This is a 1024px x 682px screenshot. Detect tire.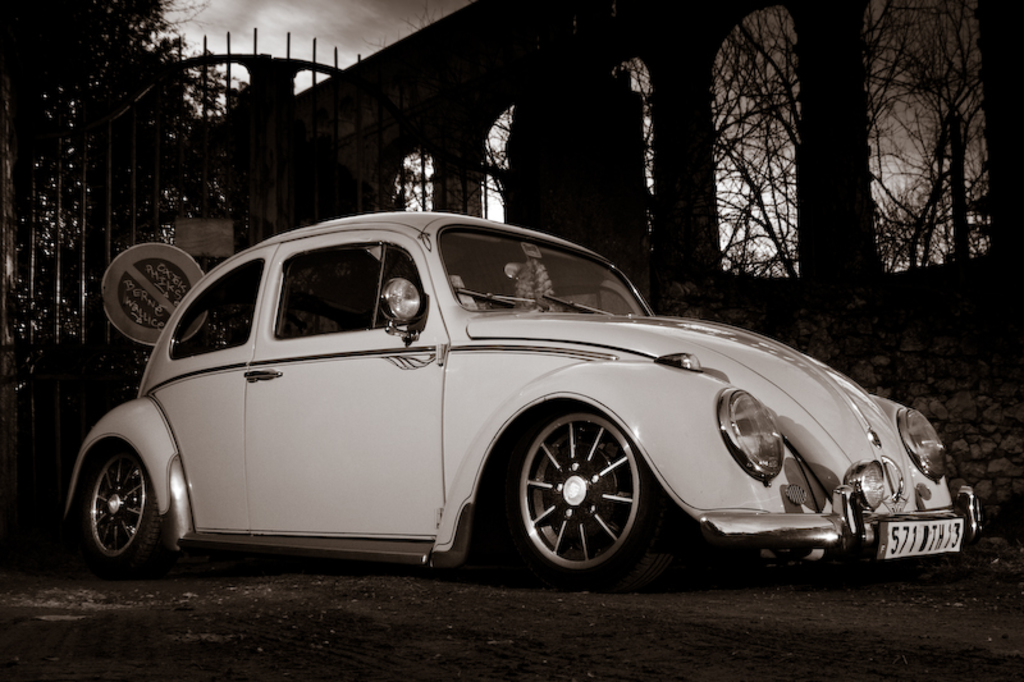
(55, 430, 184, 582).
